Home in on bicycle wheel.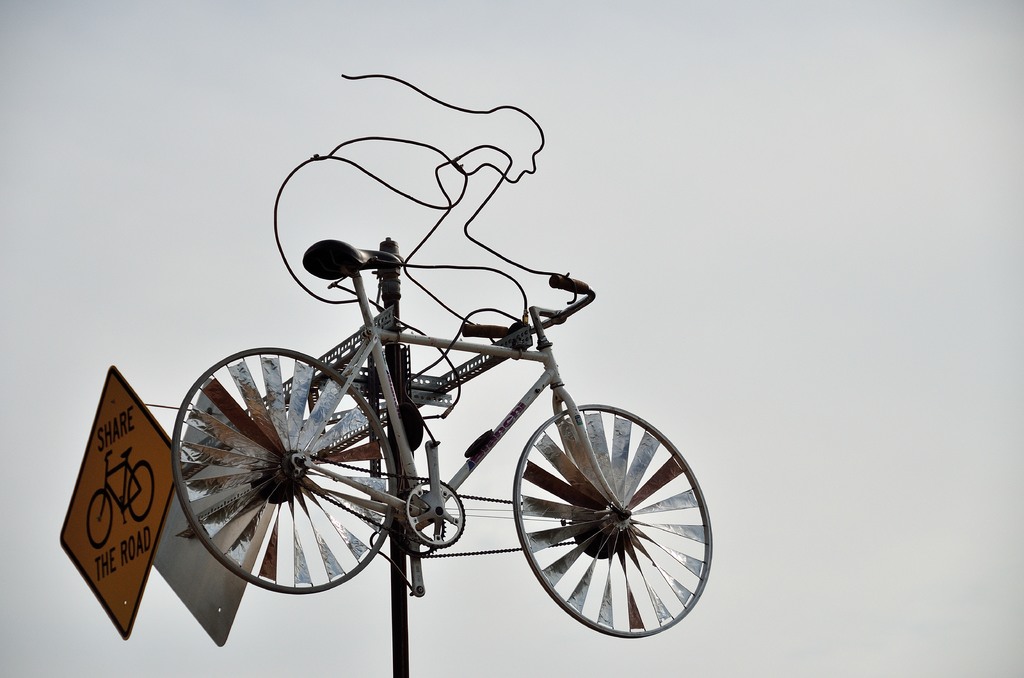
Homed in at (x1=85, y1=486, x2=112, y2=549).
